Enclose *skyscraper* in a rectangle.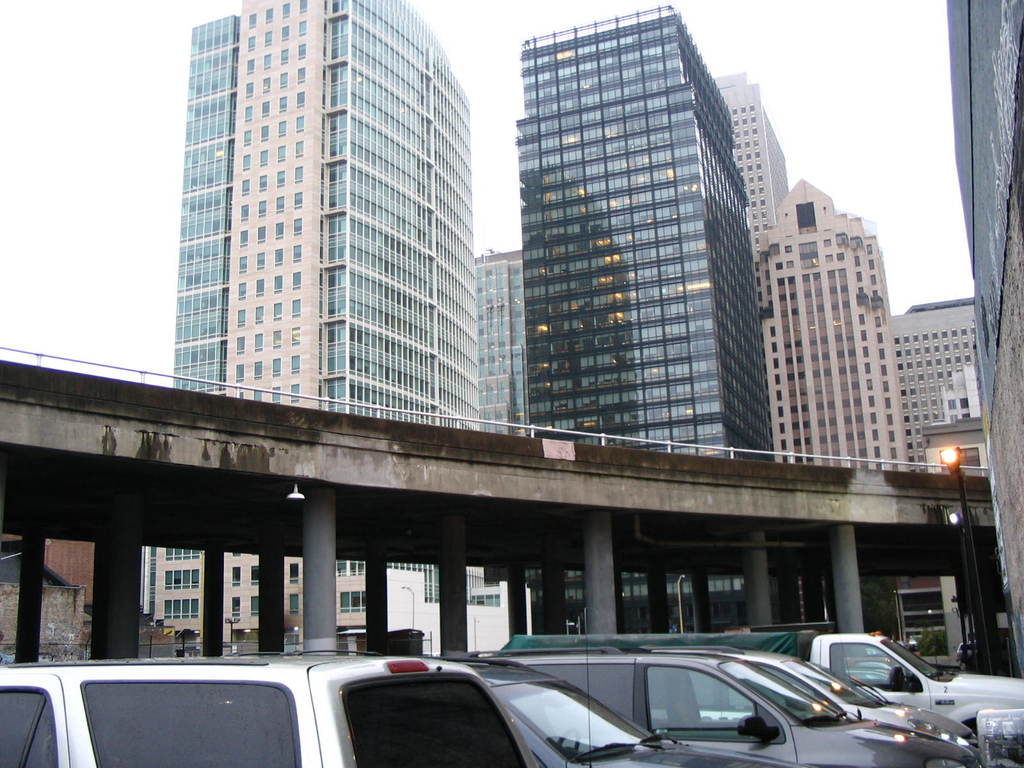
bbox=[794, 177, 915, 465].
